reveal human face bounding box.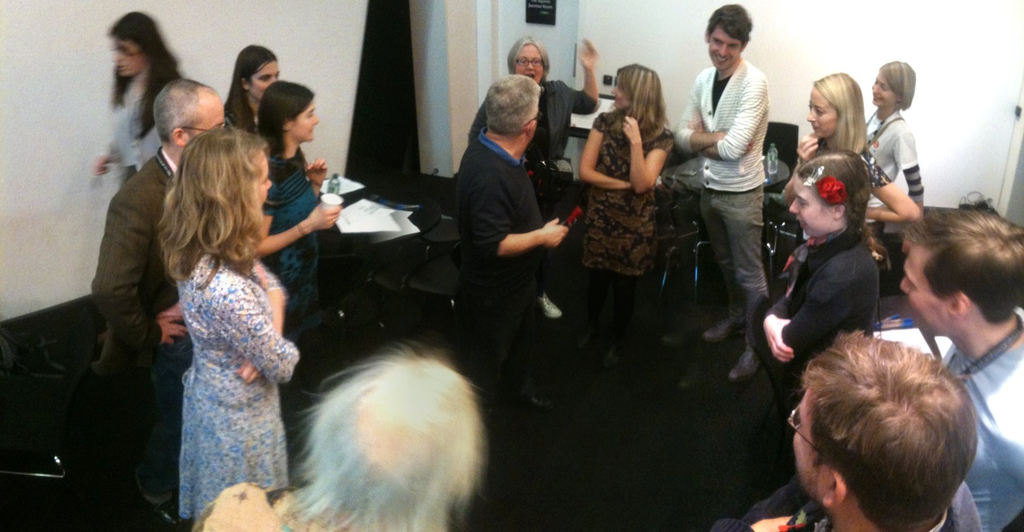
Revealed: bbox=(195, 102, 226, 131).
